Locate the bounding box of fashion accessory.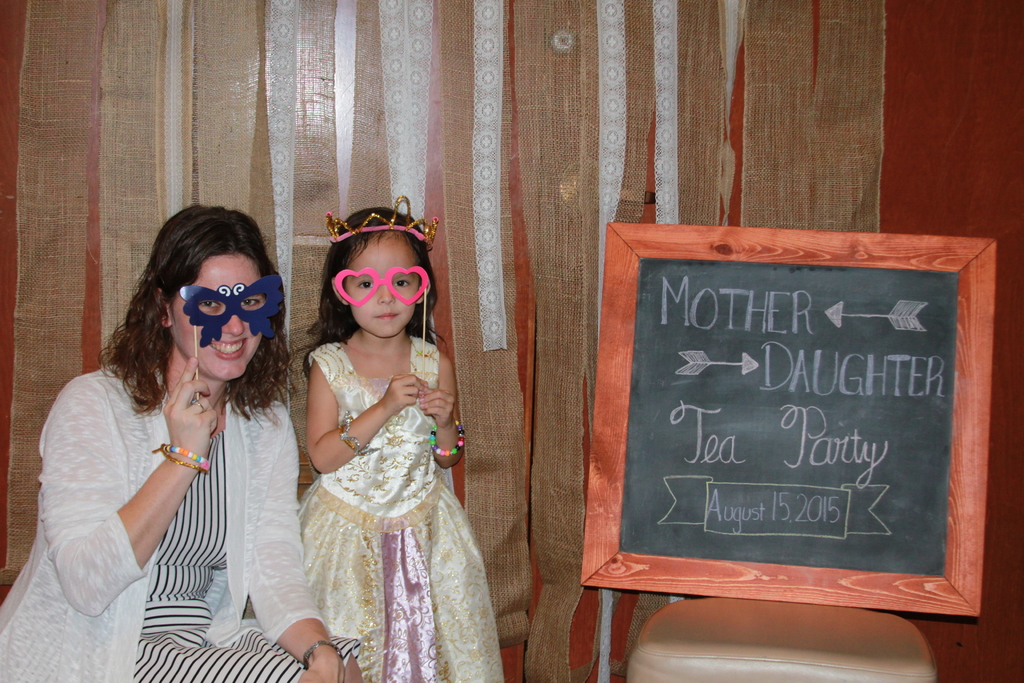
Bounding box: locate(339, 410, 369, 464).
